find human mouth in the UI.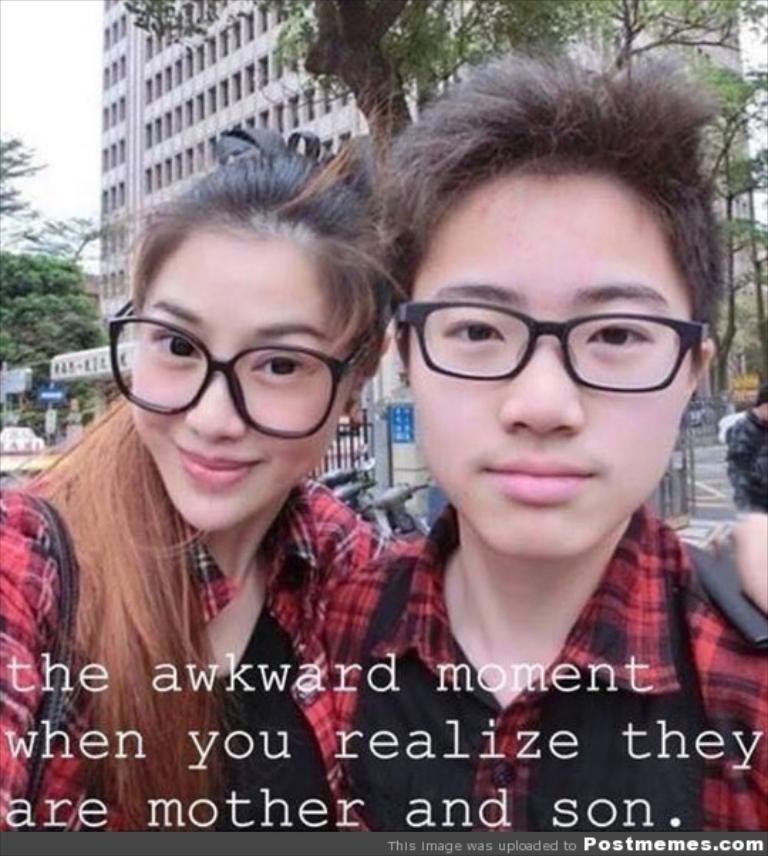
UI element at [172,442,259,488].
